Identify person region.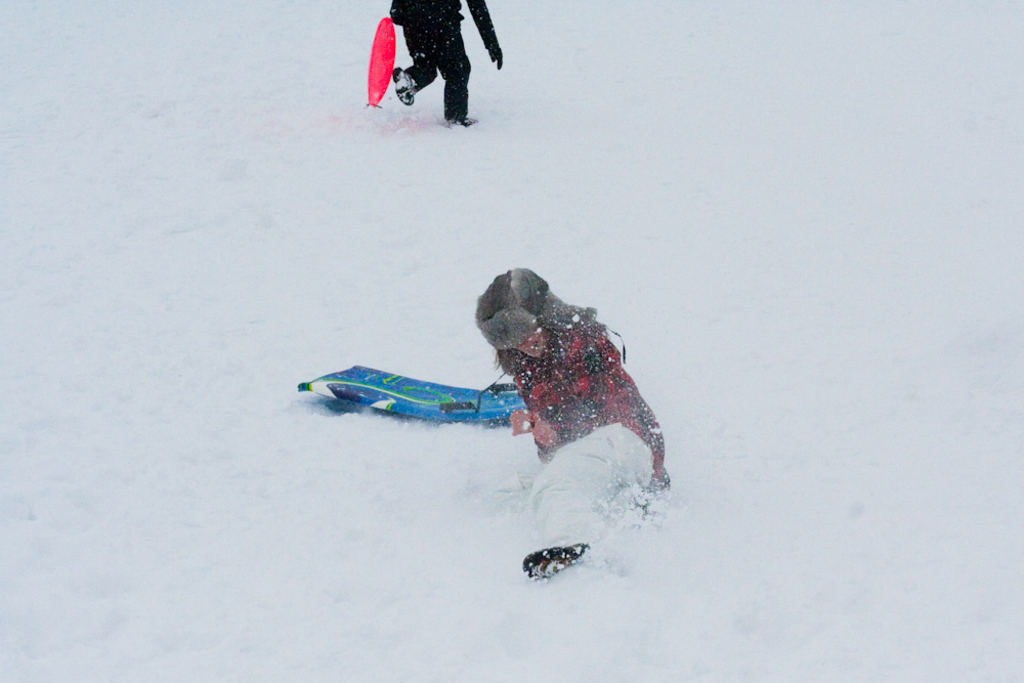
Region: {"left": 391, "top": 0, "right": 504, "bottom": 132}.
